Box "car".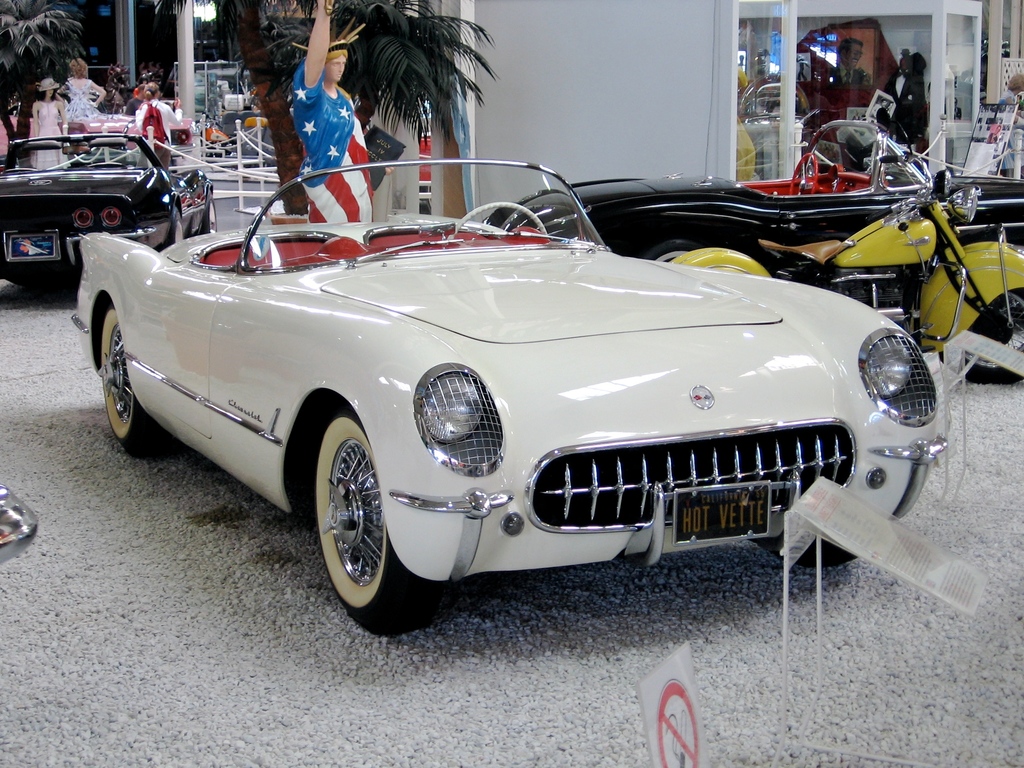
crop(0, 132, 218, 276).
